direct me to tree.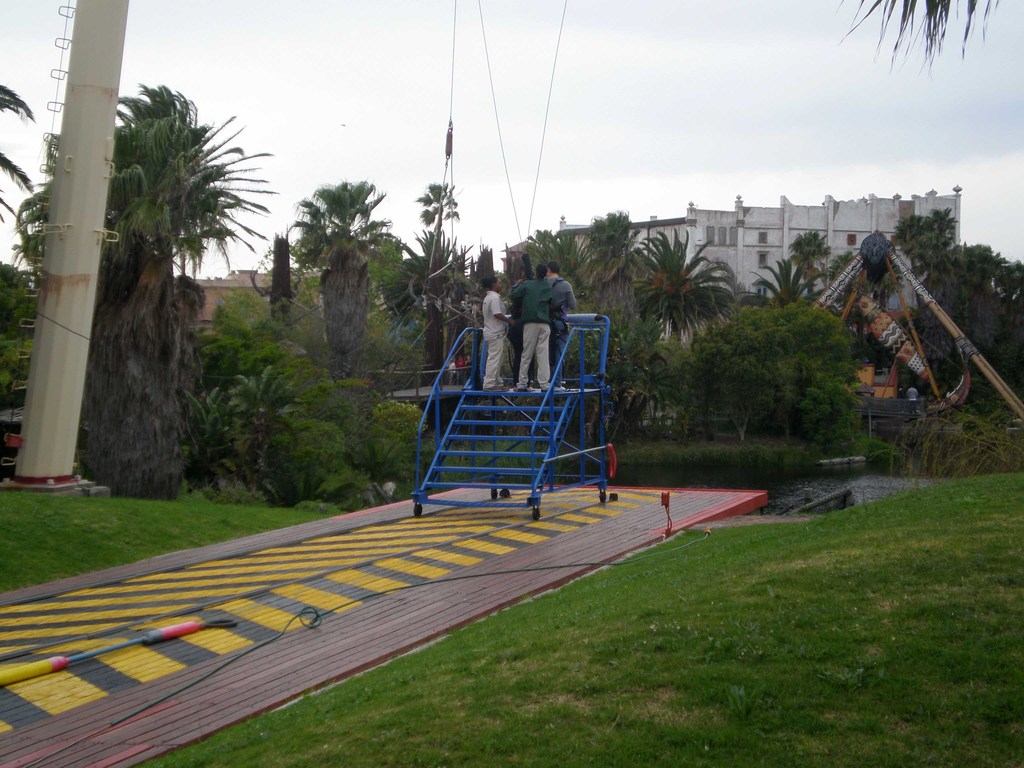
Direction: left=418, top=183, right=454, bottom=271.
